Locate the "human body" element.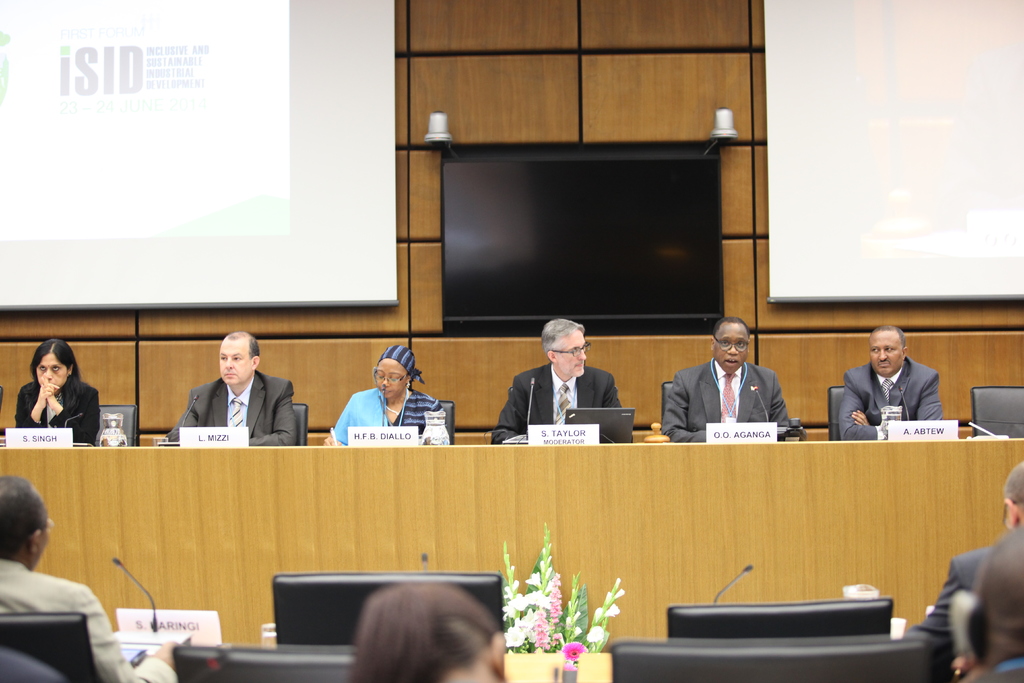
Element bbox: <box>886,456,1023,682</box>.
